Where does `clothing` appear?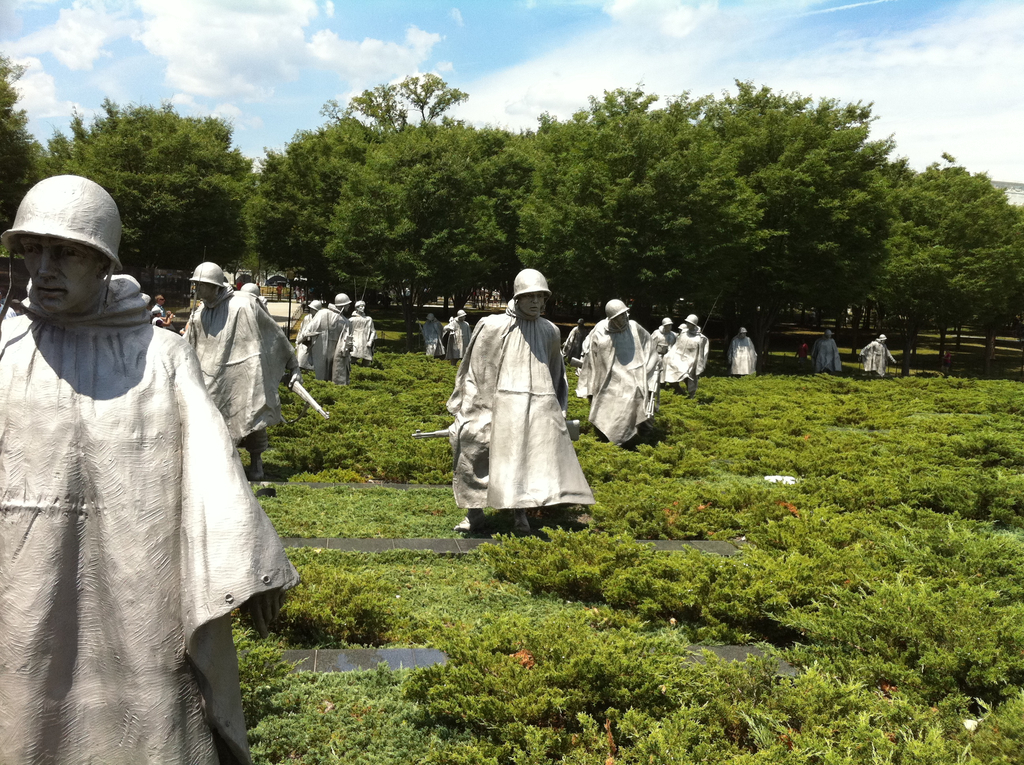
Appears at {"x1": 413, "y1": 317, "x2": 446, "y2": 356}.
